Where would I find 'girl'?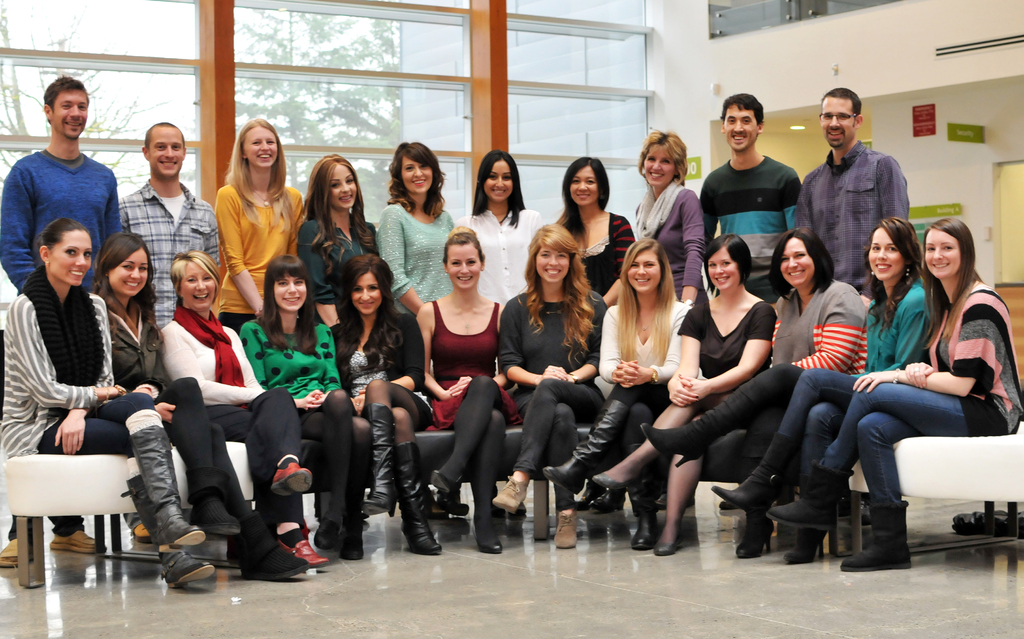
At region(376, 140, 457, 314).
